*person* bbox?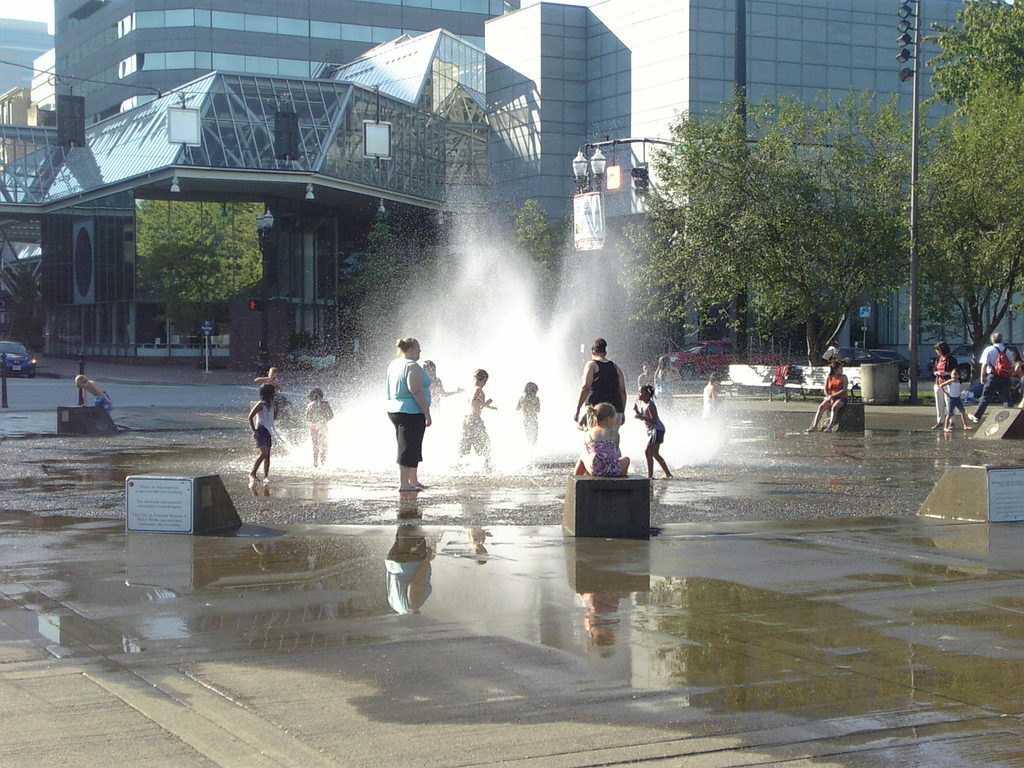
(x1=425, y1=356, x2=463, y2=423)
